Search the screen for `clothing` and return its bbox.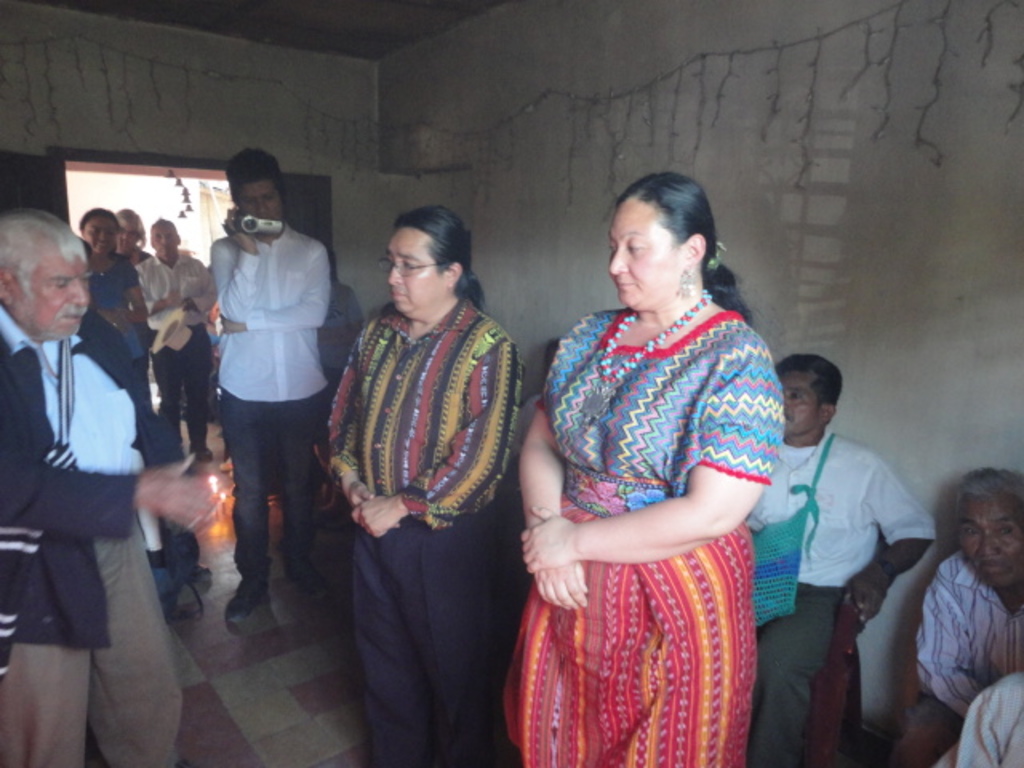
Found: <box>0,294,182,766</box>.
